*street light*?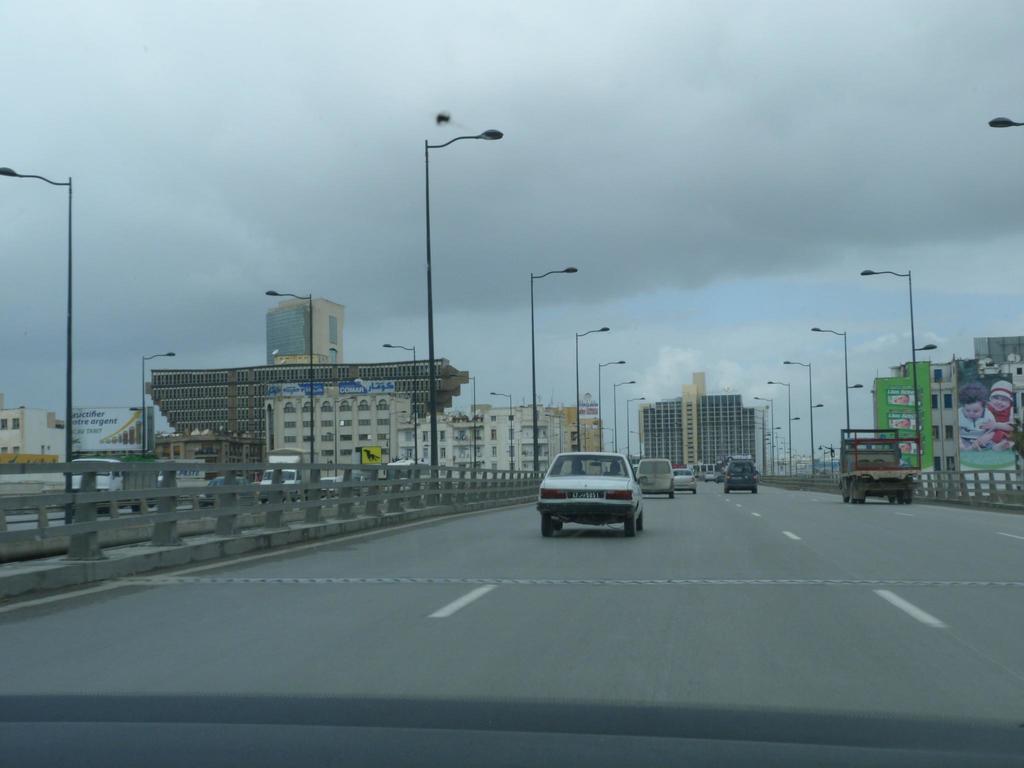
region(630, 393, 647, 451)
